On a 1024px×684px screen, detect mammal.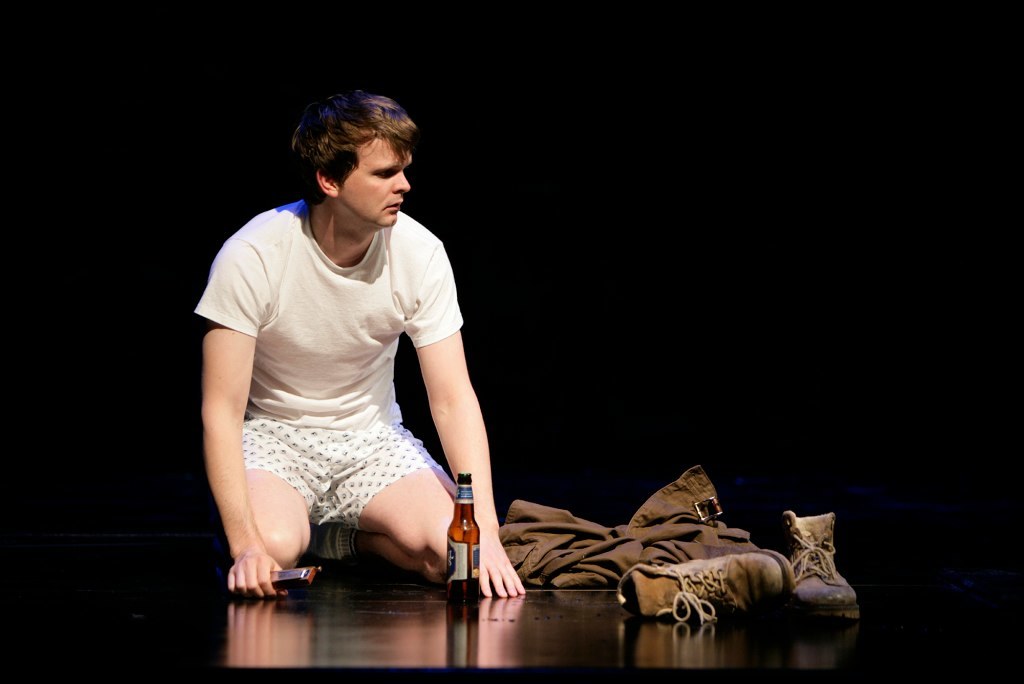
bbox=[180, 113, 620, 599].
